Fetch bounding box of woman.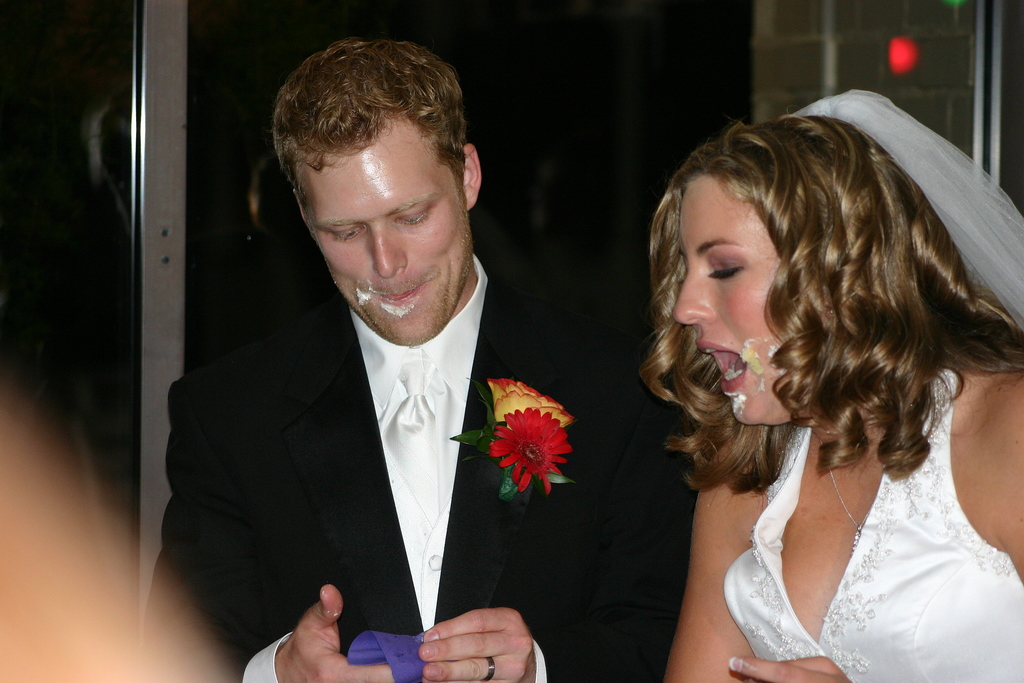
Bbox: x1=584, y1=79, x2=1023, y2=679.
